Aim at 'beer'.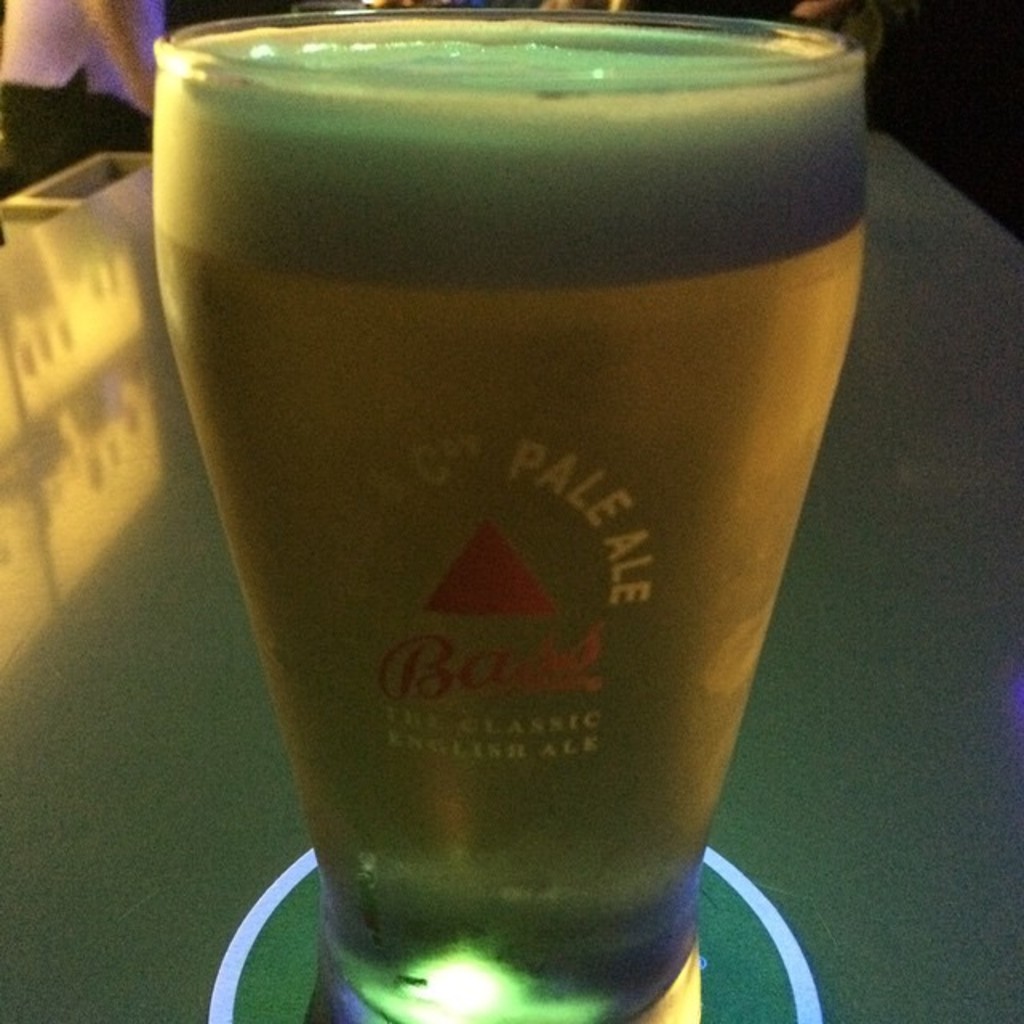
Aimed at select_region(157, 19, 859, 998).
